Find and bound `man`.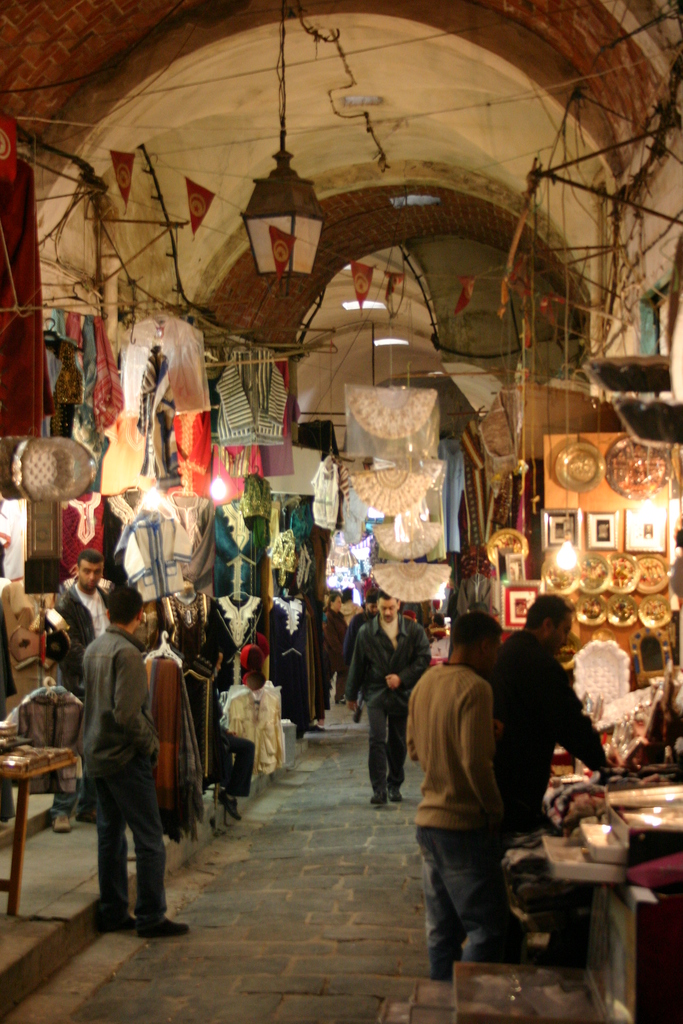
Bound: region(490, 594, 616, 863).
